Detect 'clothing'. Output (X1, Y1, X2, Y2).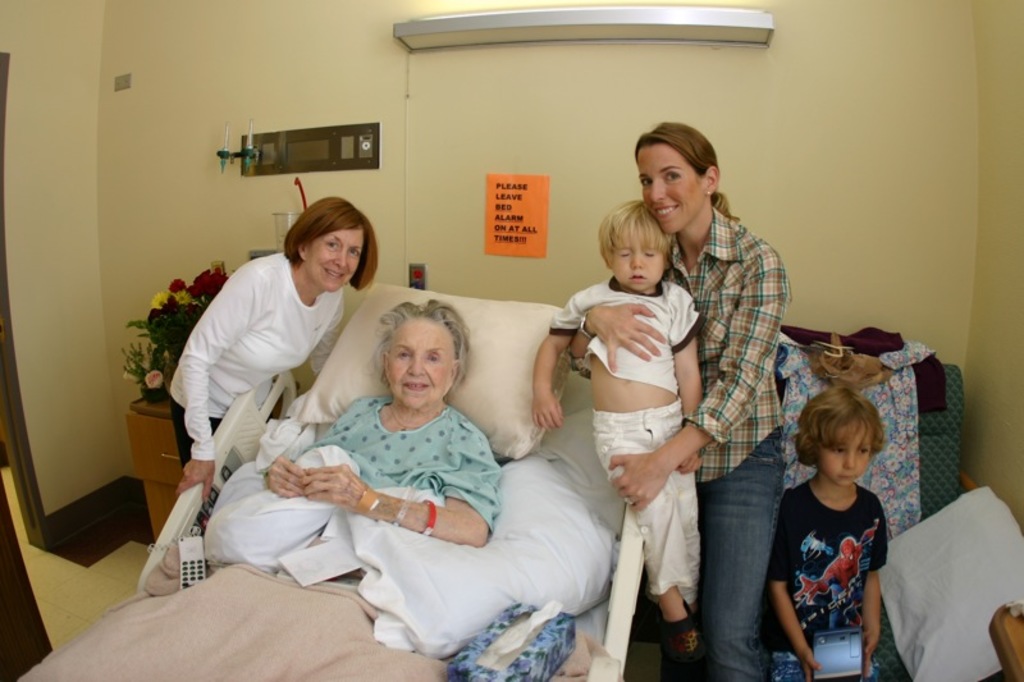
(165, 244, 343, 470).
